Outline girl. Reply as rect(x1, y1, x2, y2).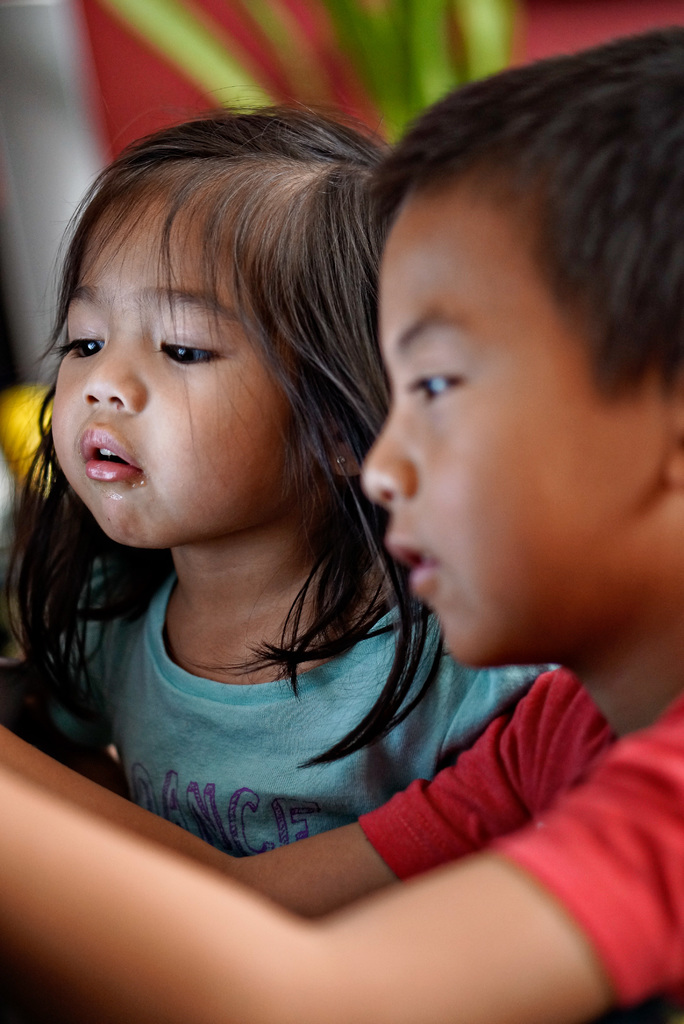
rect(0, 69, 578, 860).
